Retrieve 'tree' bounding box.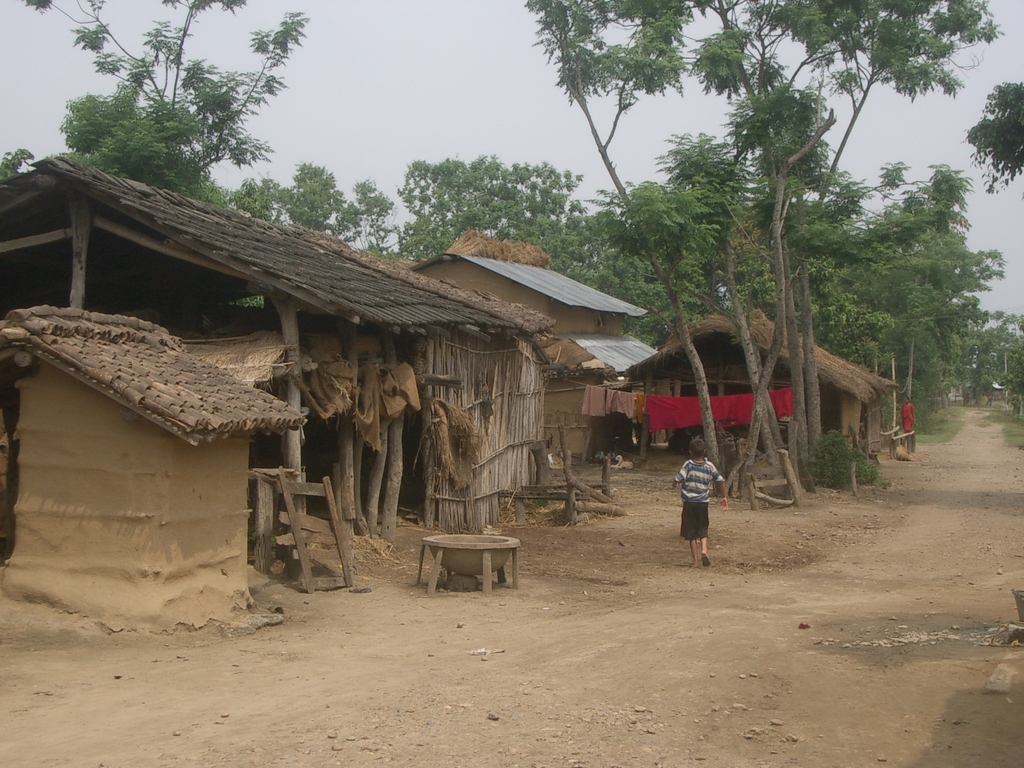
Bounding box: box(950, 76, 1017, 189).
